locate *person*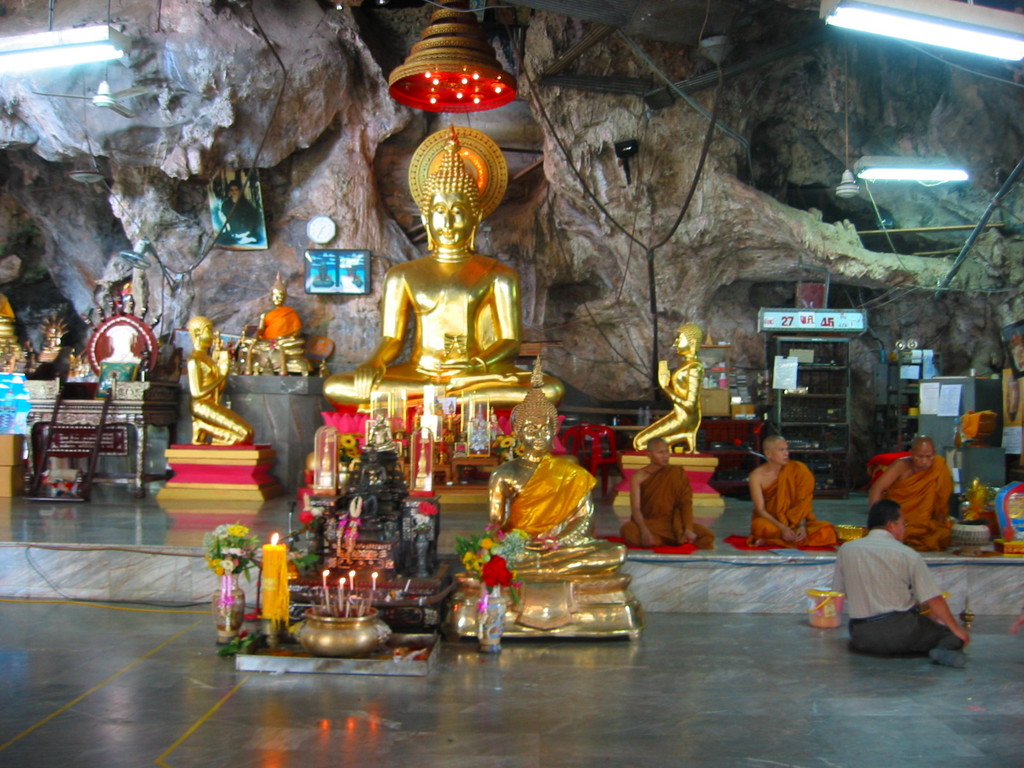
Rect(621, 319, 705, 454)
